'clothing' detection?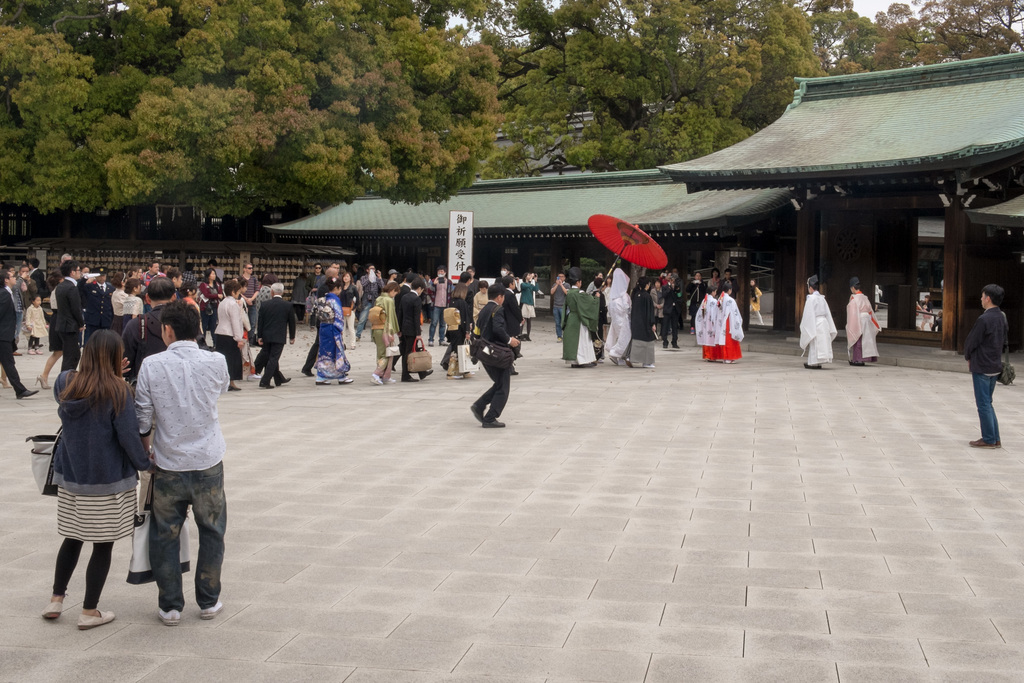
l=717, t=288, r=741, b=363
